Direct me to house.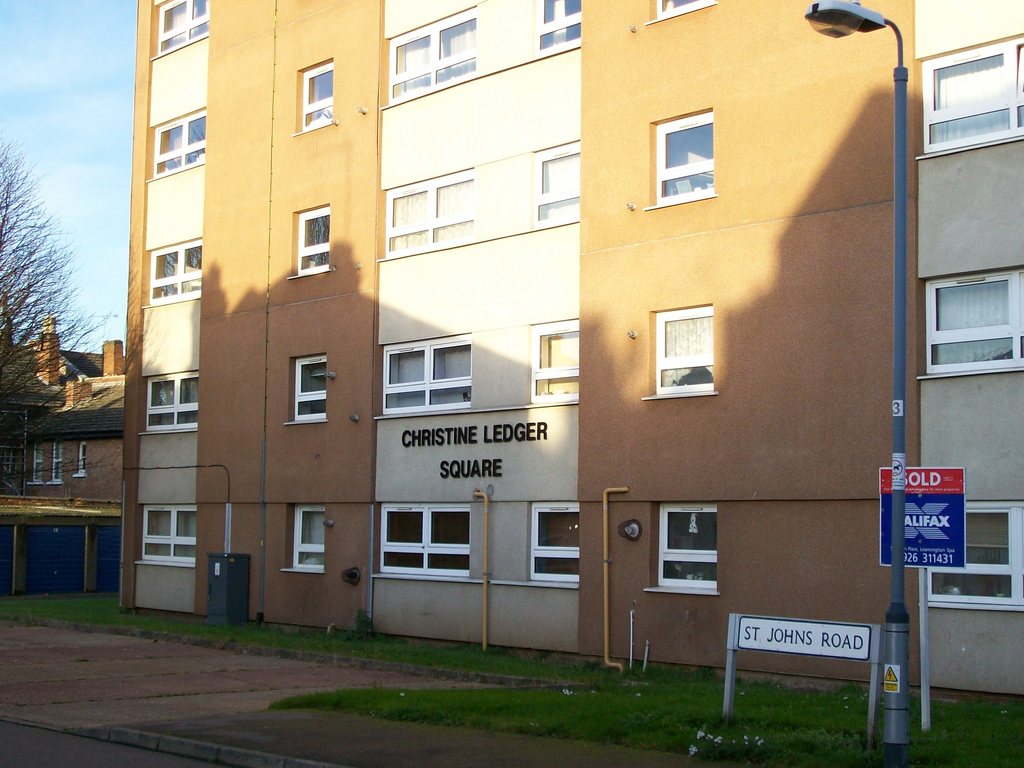
Direction: [0, 312, 124, 589].
